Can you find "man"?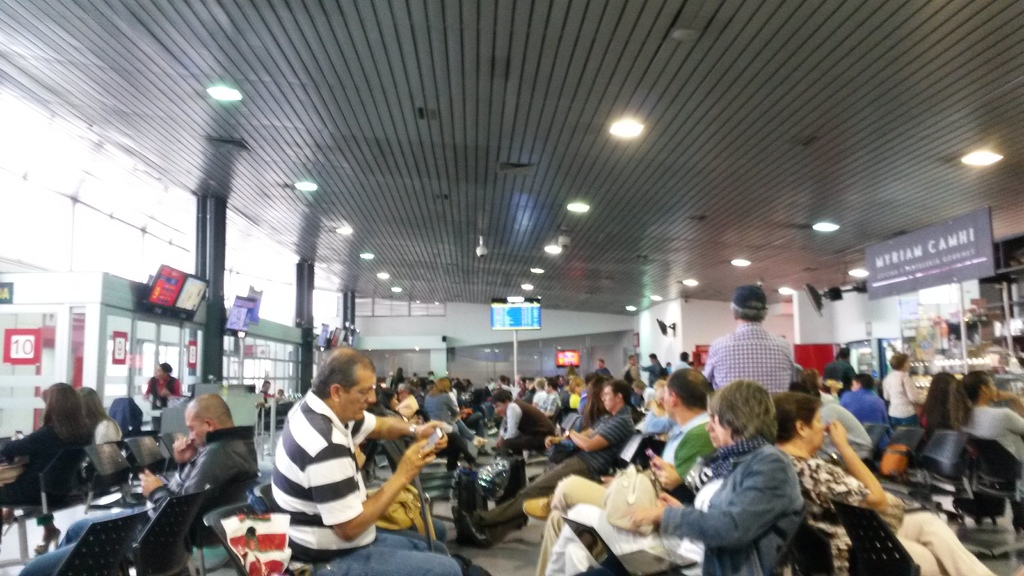
Yes, bounding box: locate(957, 368, 1023, 486).
